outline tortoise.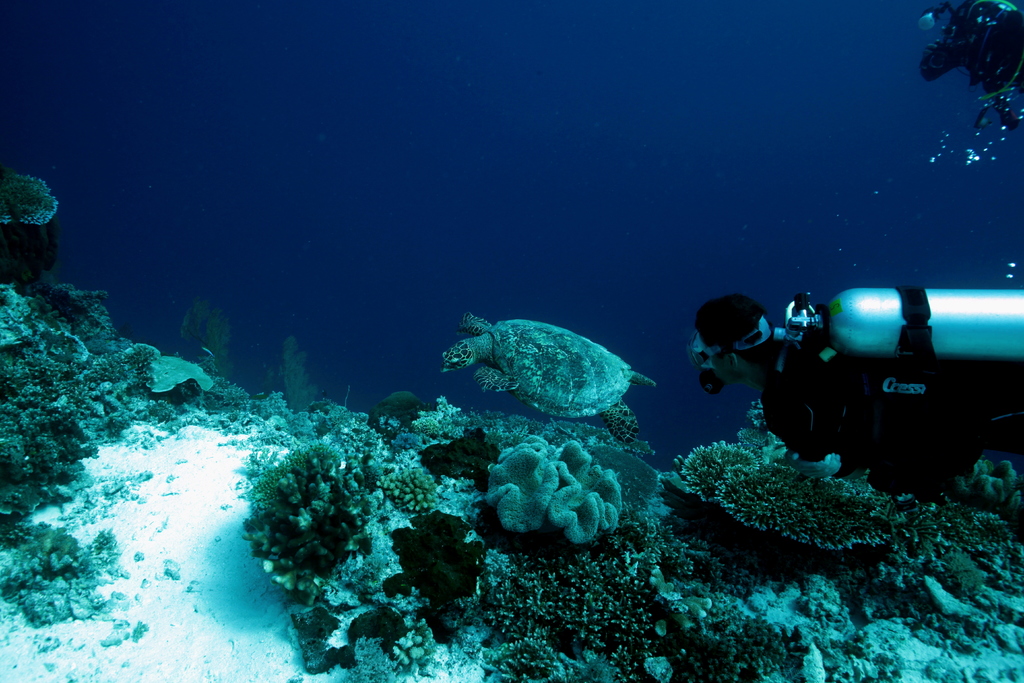
Outline: 437 295 660 432.
